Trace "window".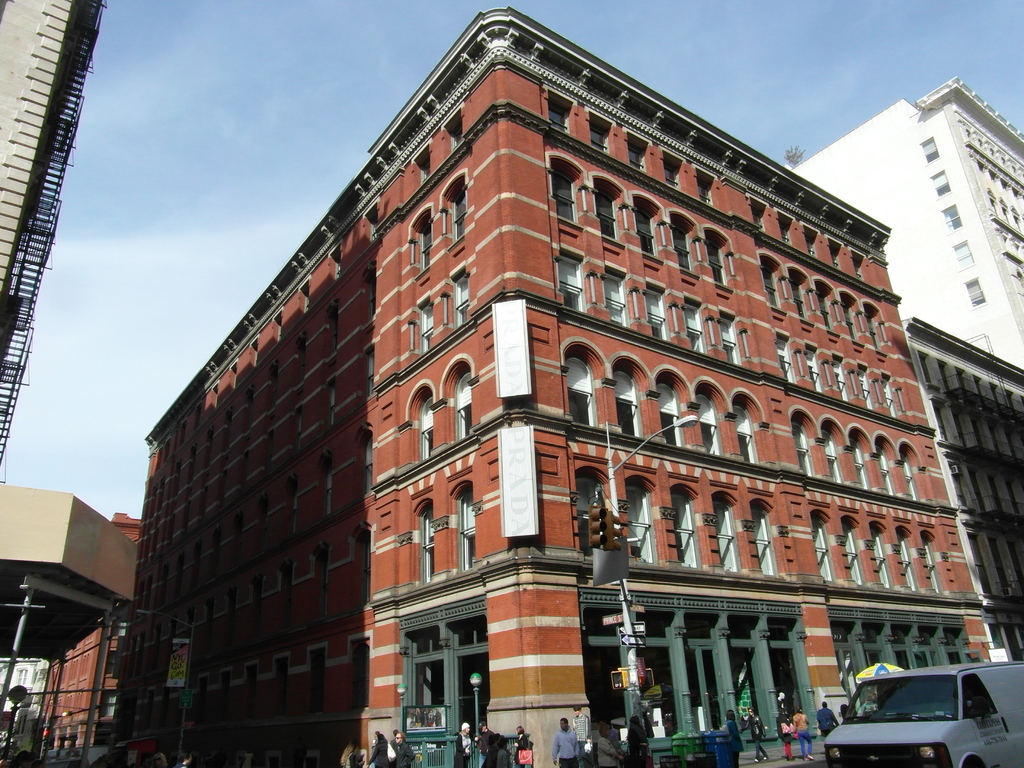
Traced to bbox(648, 292, 665, 338).
